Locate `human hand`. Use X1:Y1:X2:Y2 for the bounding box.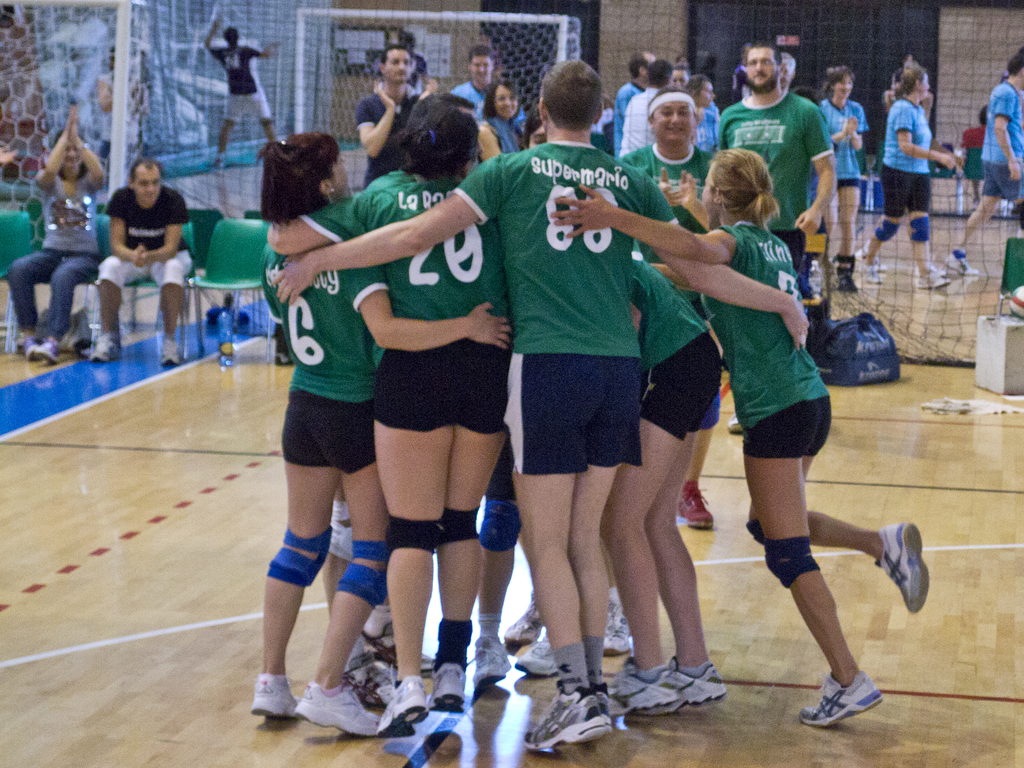
941:150:959:174.
